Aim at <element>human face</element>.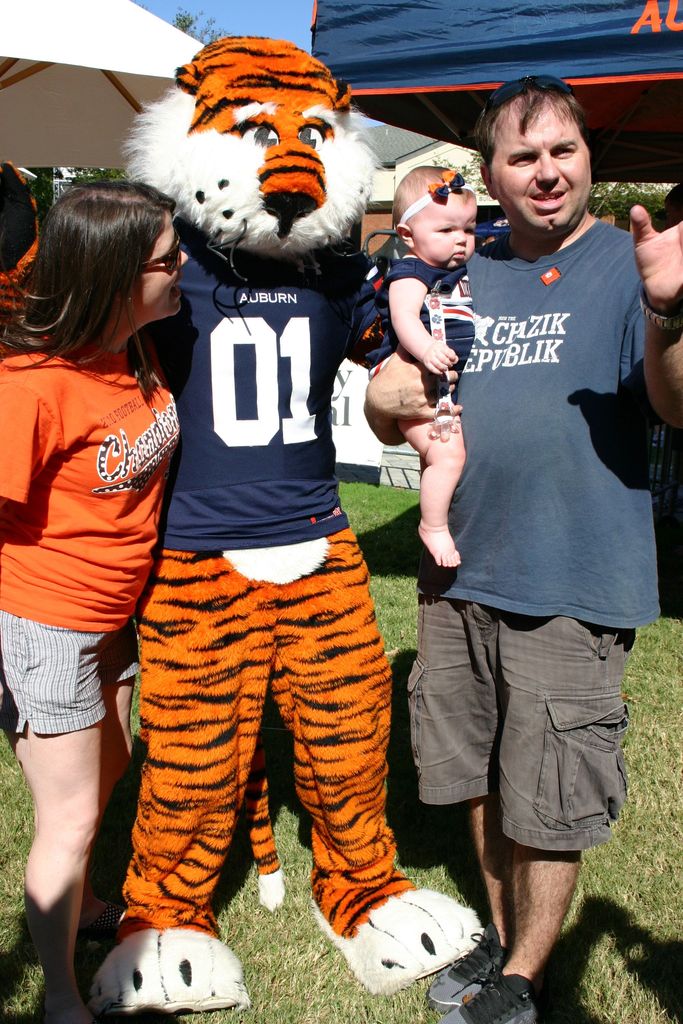
Aimed at [x1=409, y1=199, x2=475, y2=269].
